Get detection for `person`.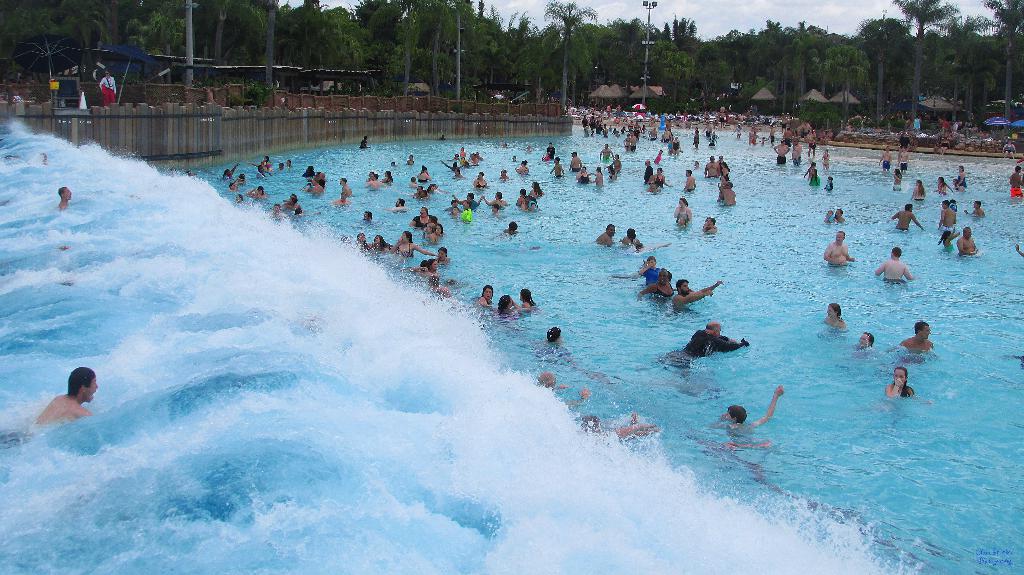
Detection: left=714, top=156, right=733, bottom=178.
